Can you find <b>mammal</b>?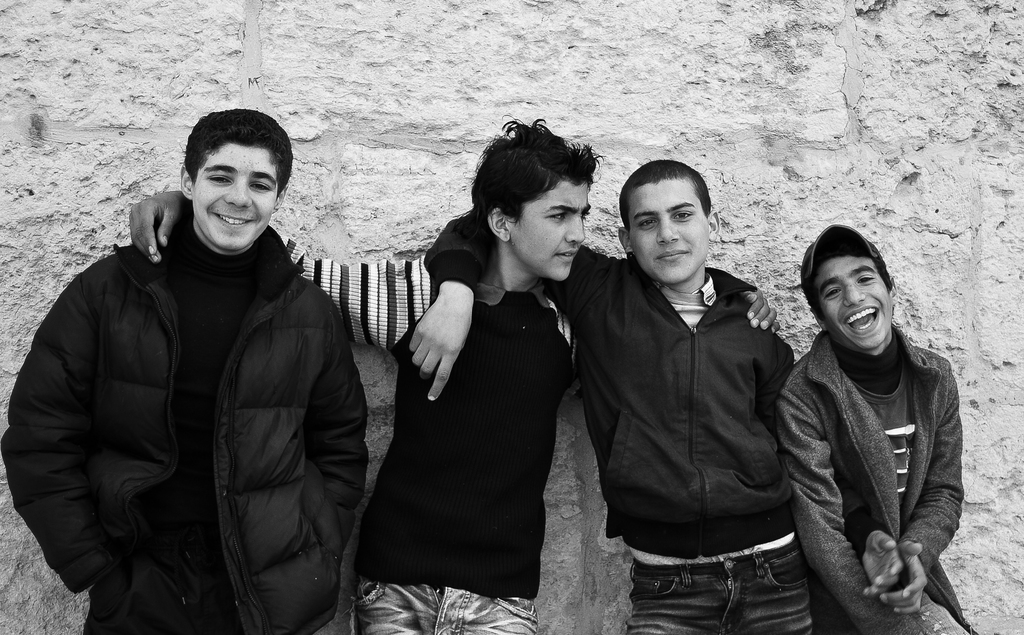
Yes, bounding box: <bbox>410, 160, 811, 634</bbox>.
